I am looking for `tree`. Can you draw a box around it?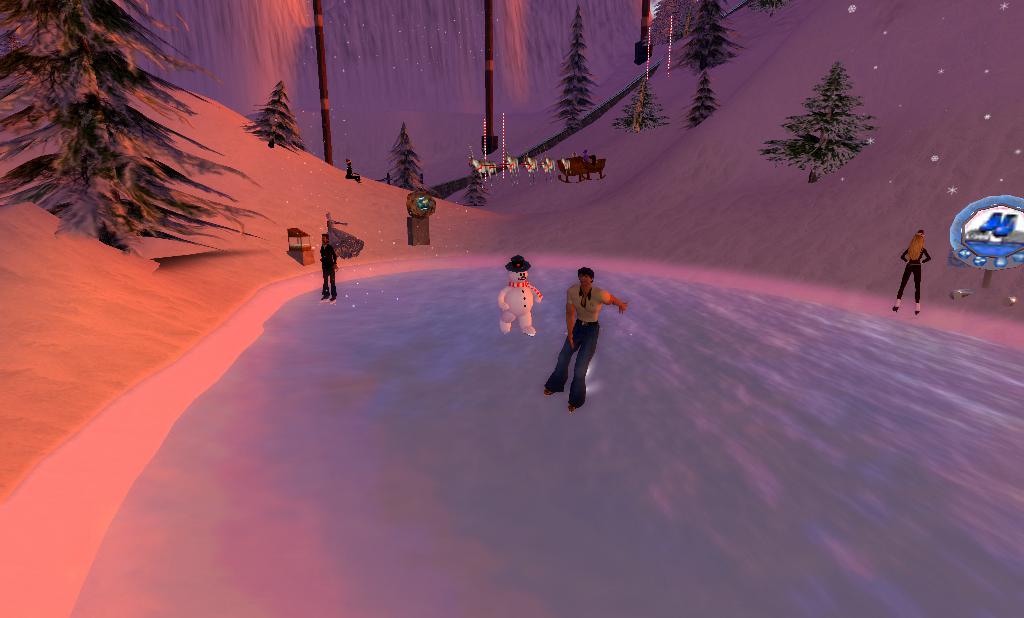
Sure, the bounding box is 561:12:596:129.
